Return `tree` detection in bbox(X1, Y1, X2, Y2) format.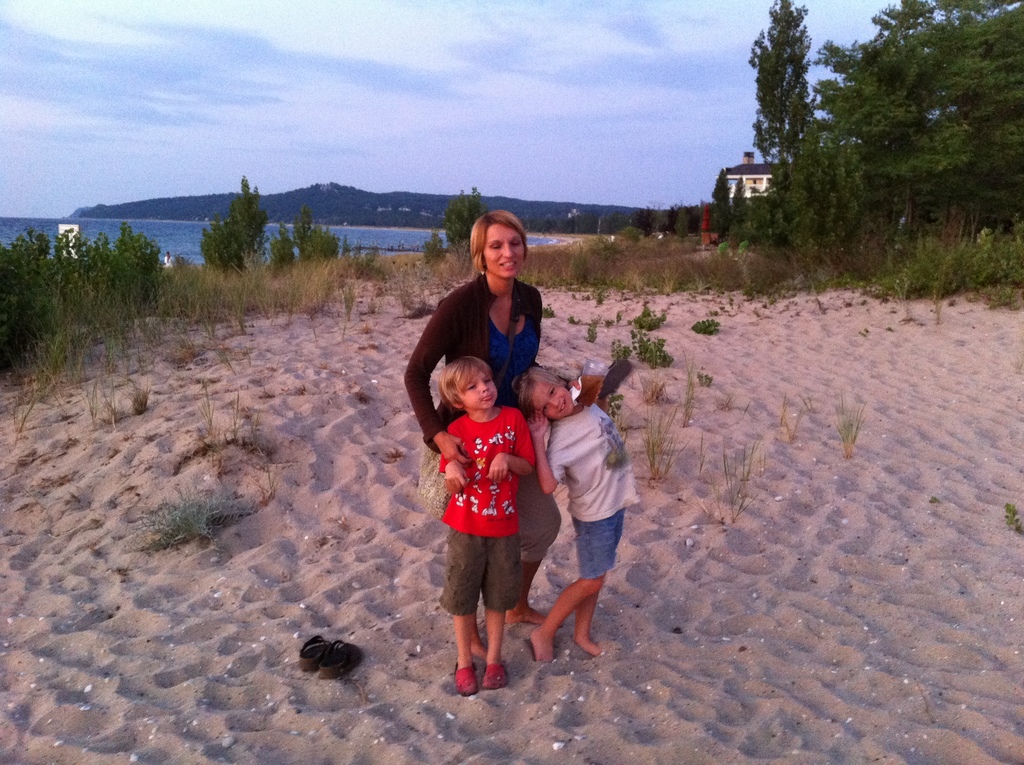
bbox(748, 25, 850, 206).
